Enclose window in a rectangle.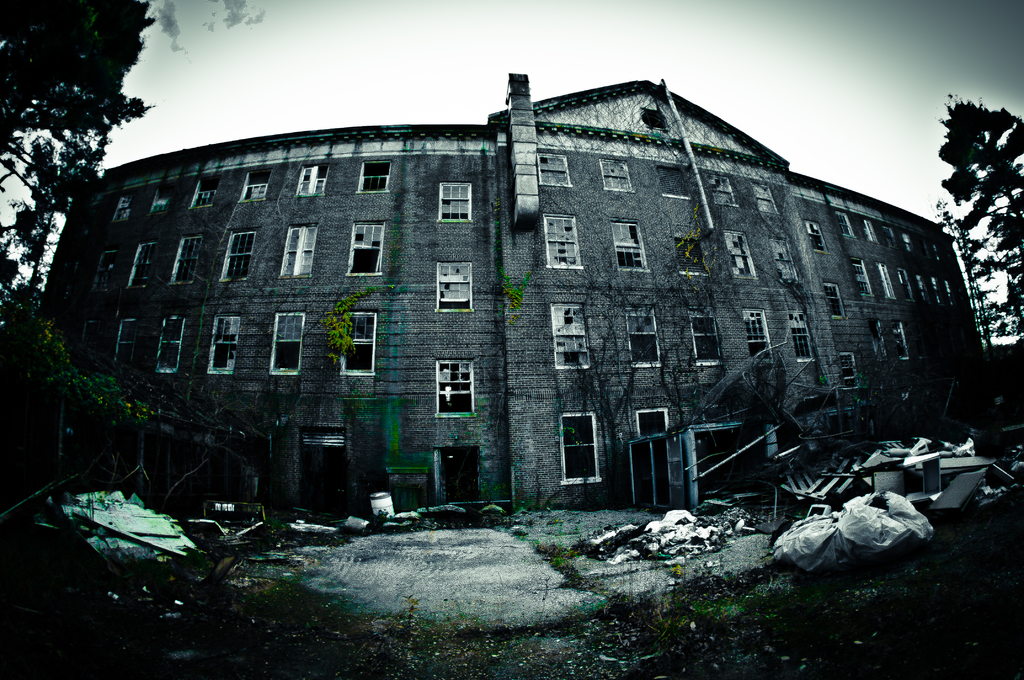
left=561, top=412, right=599, bottom=485.
